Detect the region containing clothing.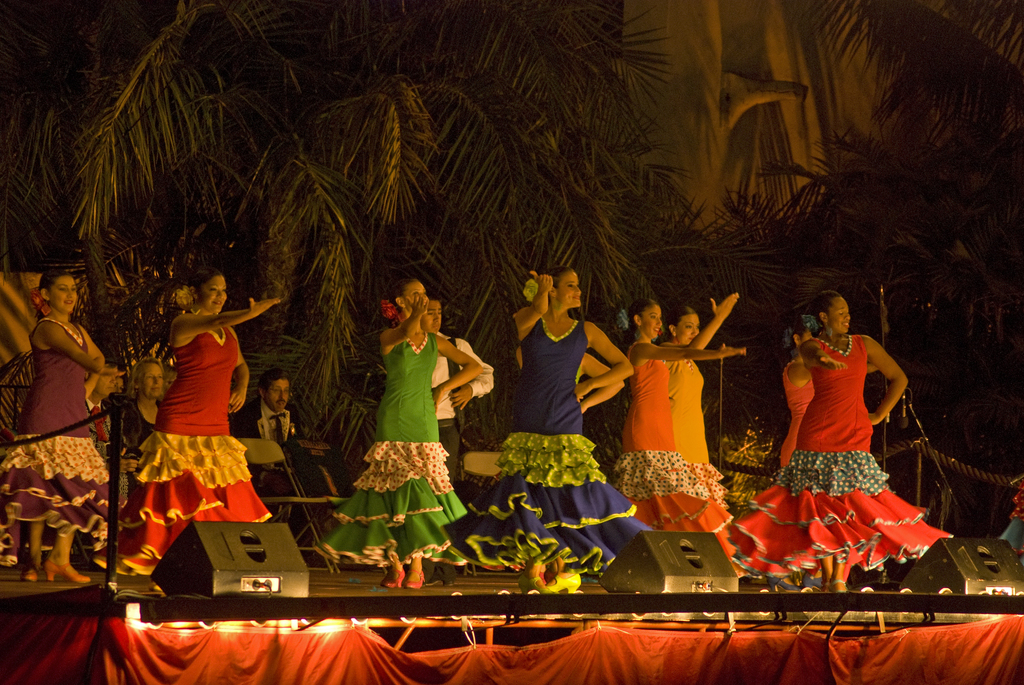
pyautogui.locateOnScreen(0, 285, 37, 546).
